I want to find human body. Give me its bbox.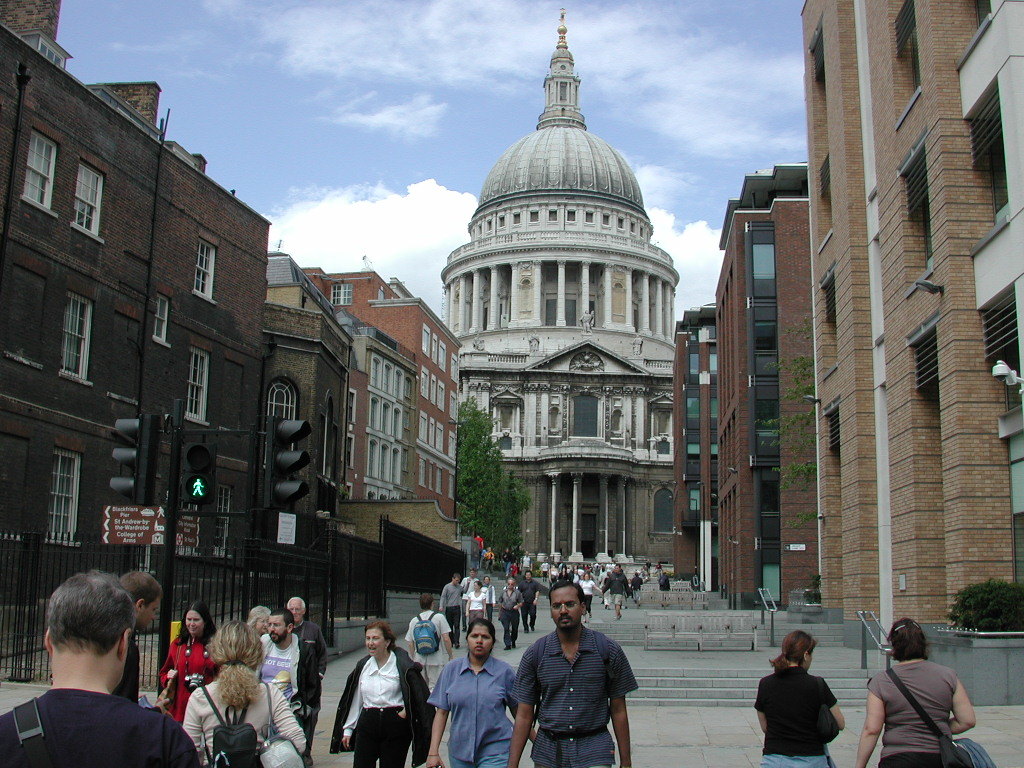
rect(483, 550, 496, 573).
